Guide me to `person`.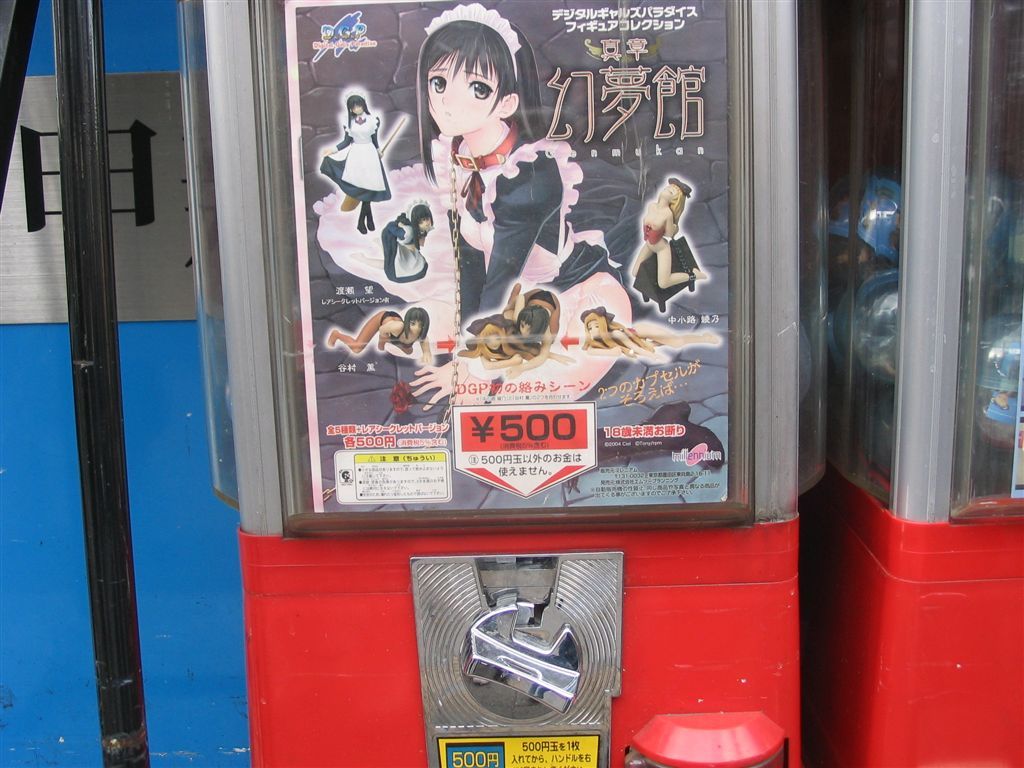
Guidance: <box>580,303,724,362</box>.
